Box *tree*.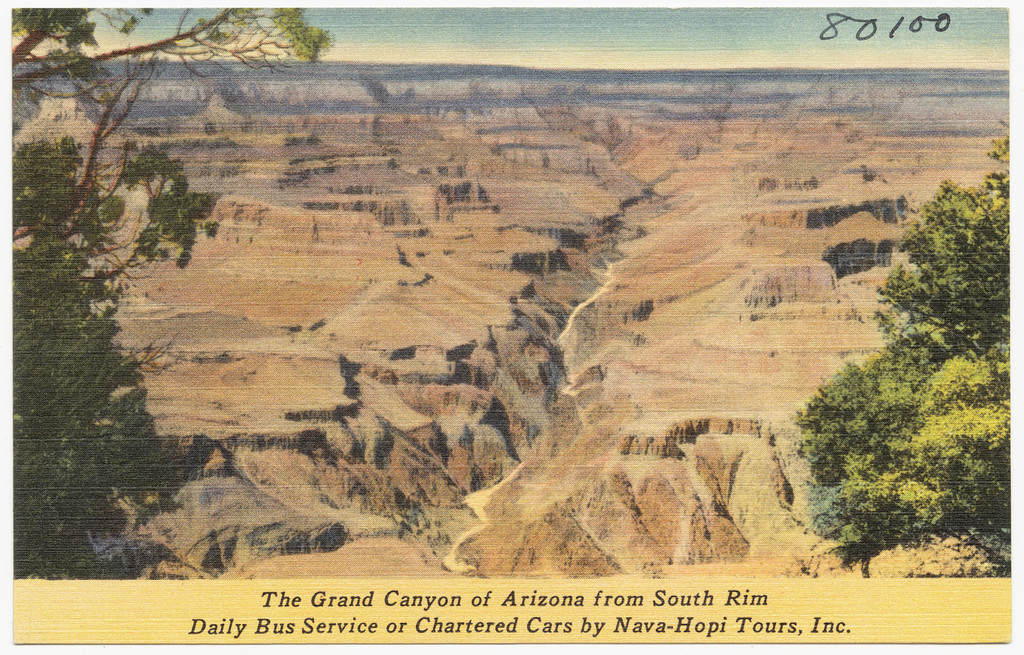
(804,147,1006,564).
